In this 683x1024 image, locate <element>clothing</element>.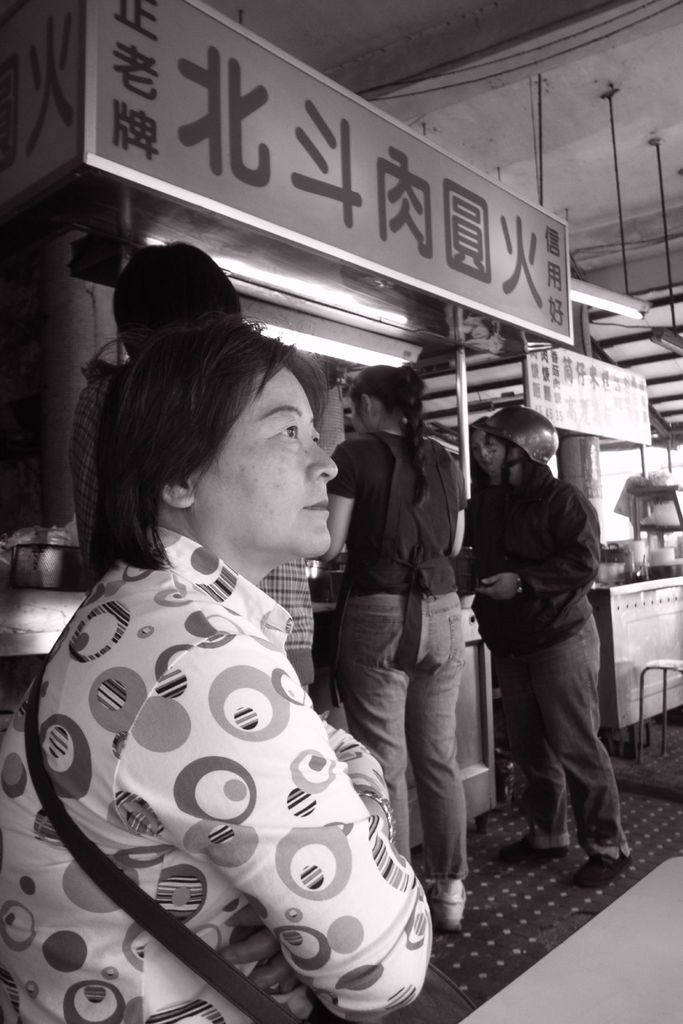
Bounding box: box(28, 500, 432, 1023).
